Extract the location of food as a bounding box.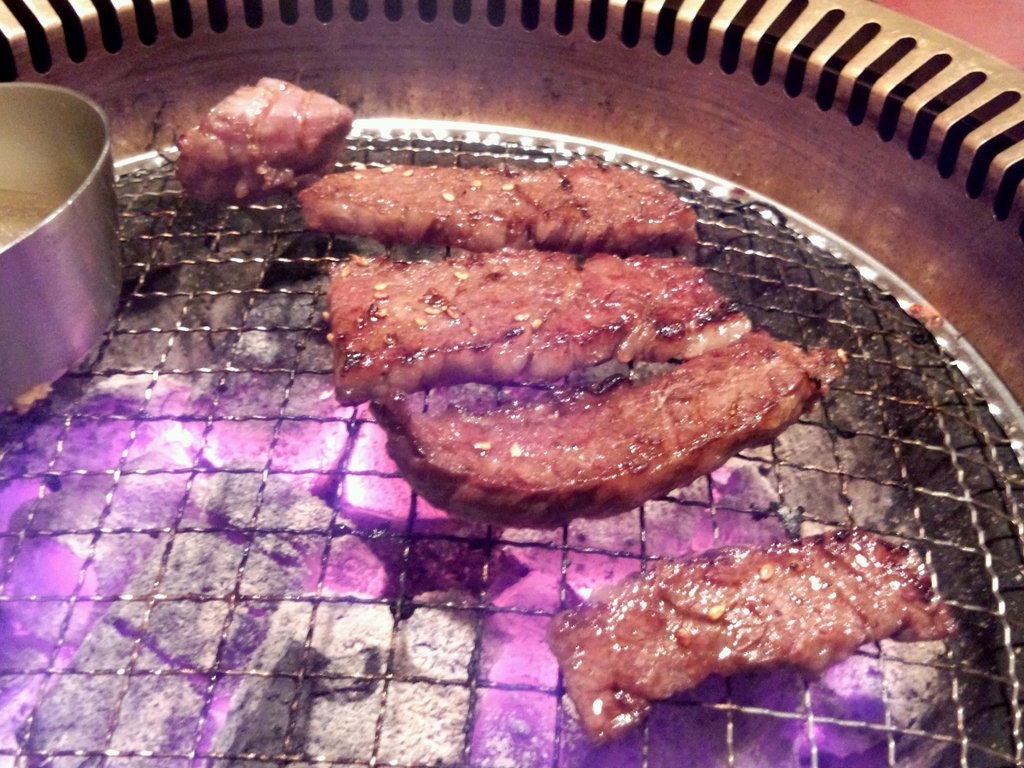
BBox(185, 68, 359, 191).
